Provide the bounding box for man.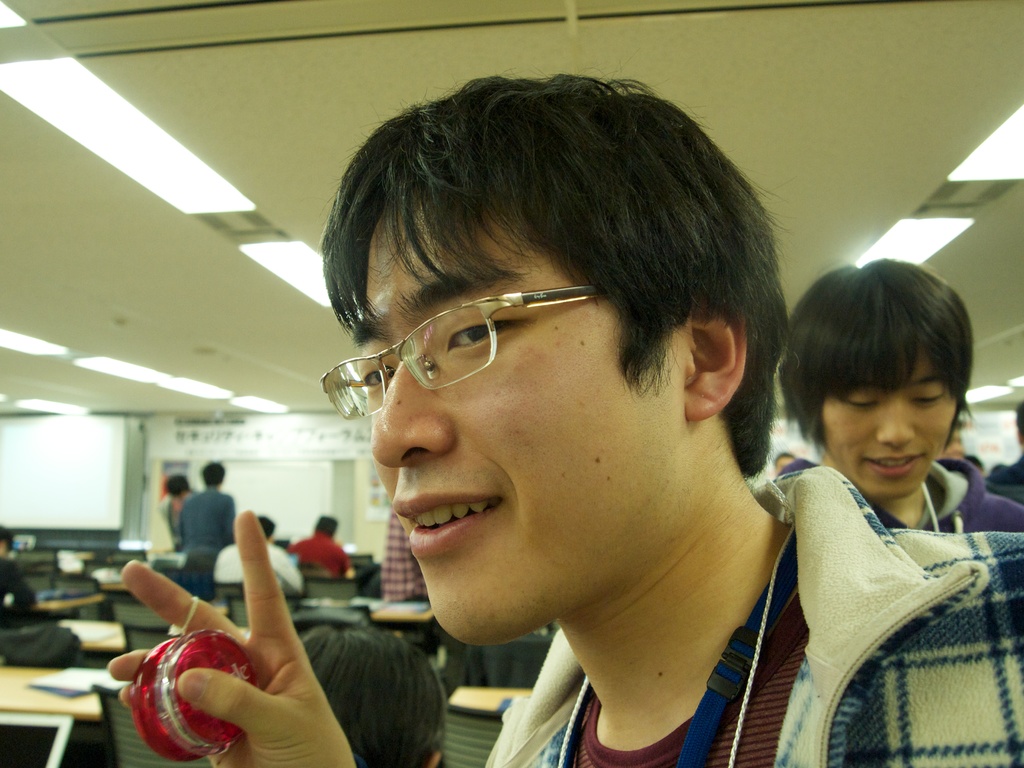
bbox=[179, 456, 238, 560].
